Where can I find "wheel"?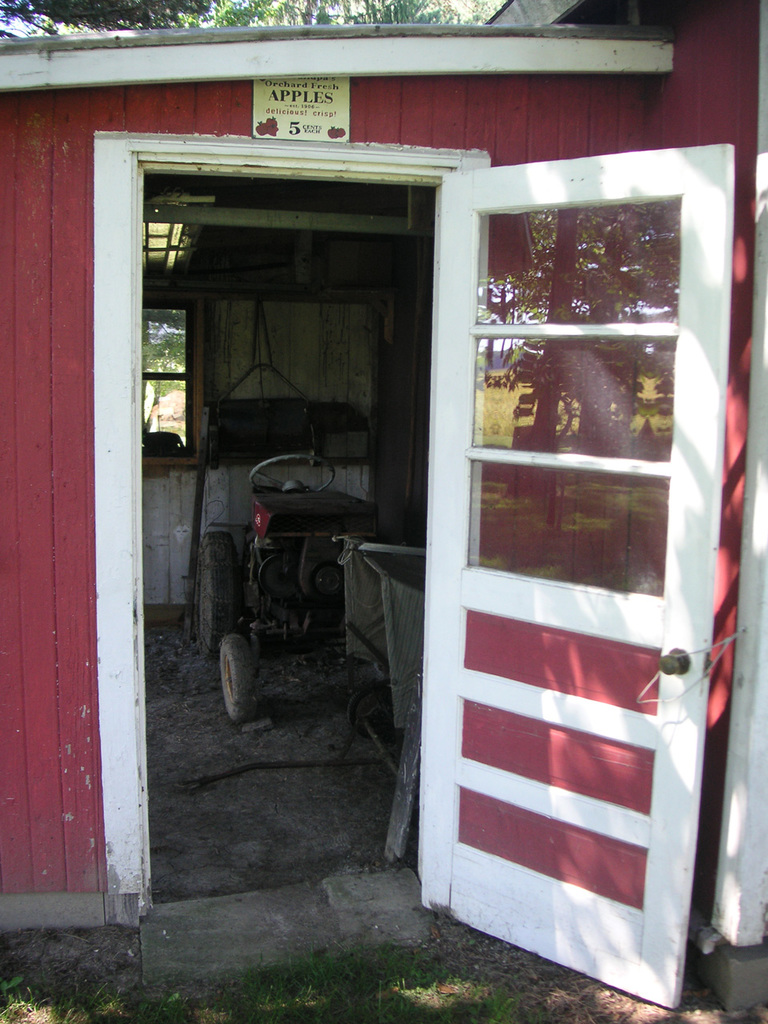
You can find it at 250, 456, 341, 496.
